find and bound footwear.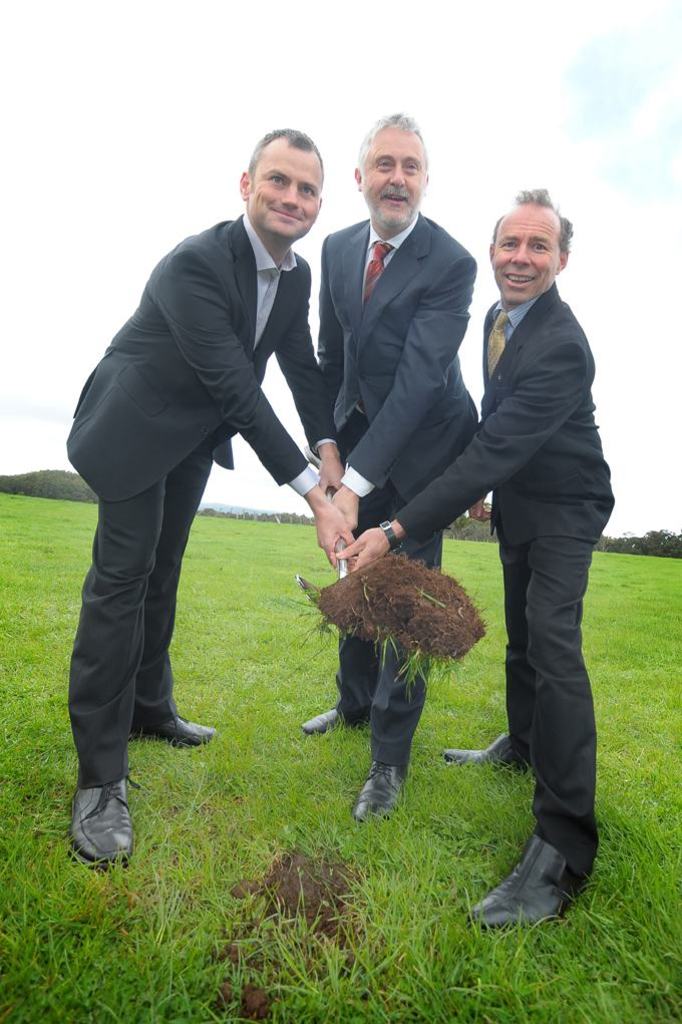
Bound: 122:709:225:751.
